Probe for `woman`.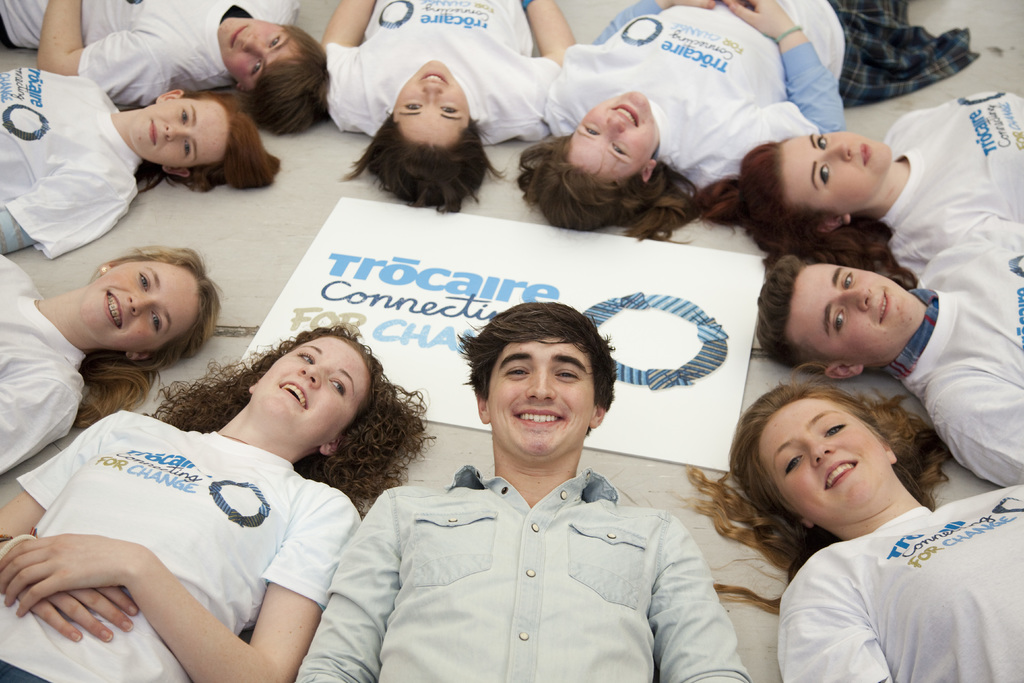
Probe result: box(321, 0, 591, 217).
